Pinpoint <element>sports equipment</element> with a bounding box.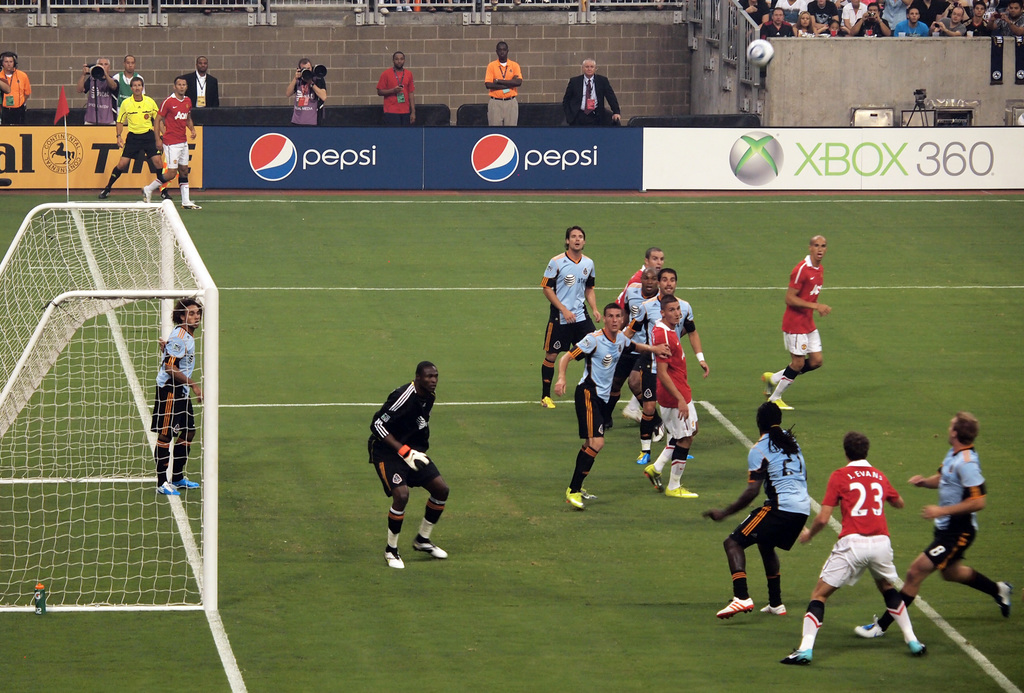
crop(762, 602, 787, 616).
